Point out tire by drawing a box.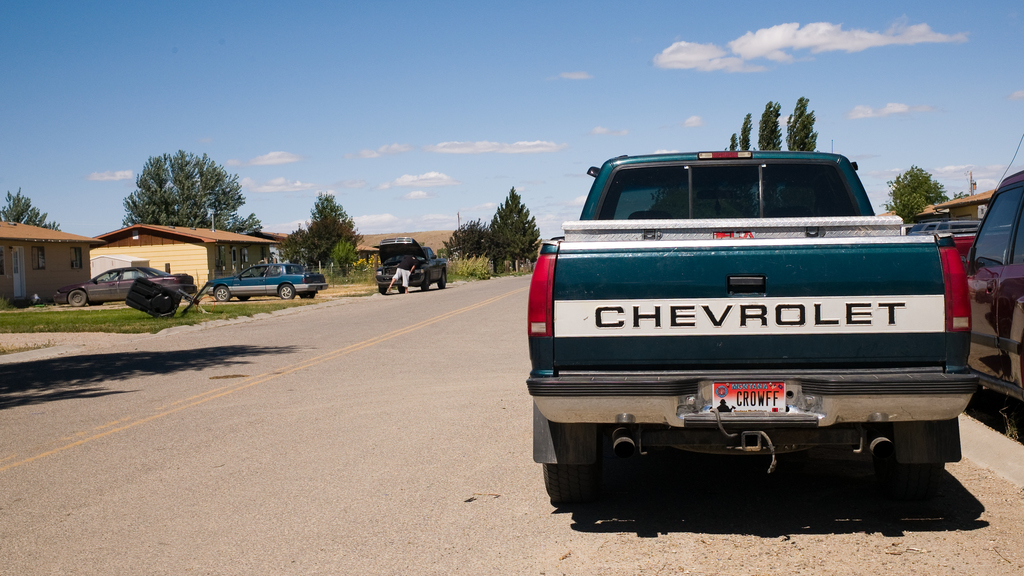
[x1=278, y1=284, x2=296, y2=301].
